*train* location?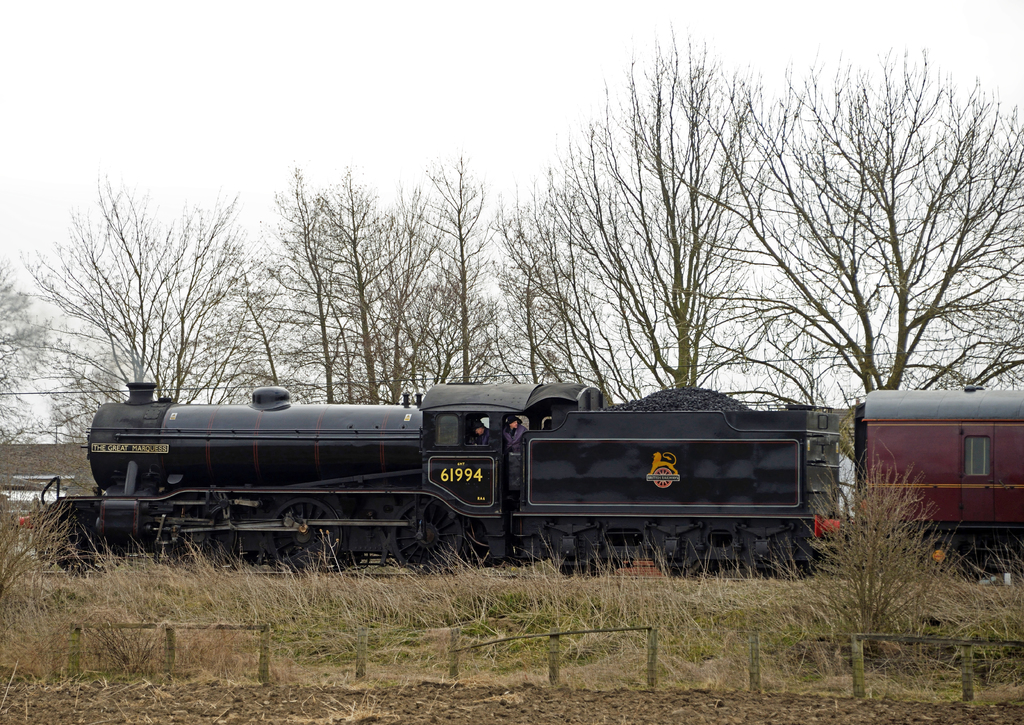
detection(15, 379, 1023, 580)
